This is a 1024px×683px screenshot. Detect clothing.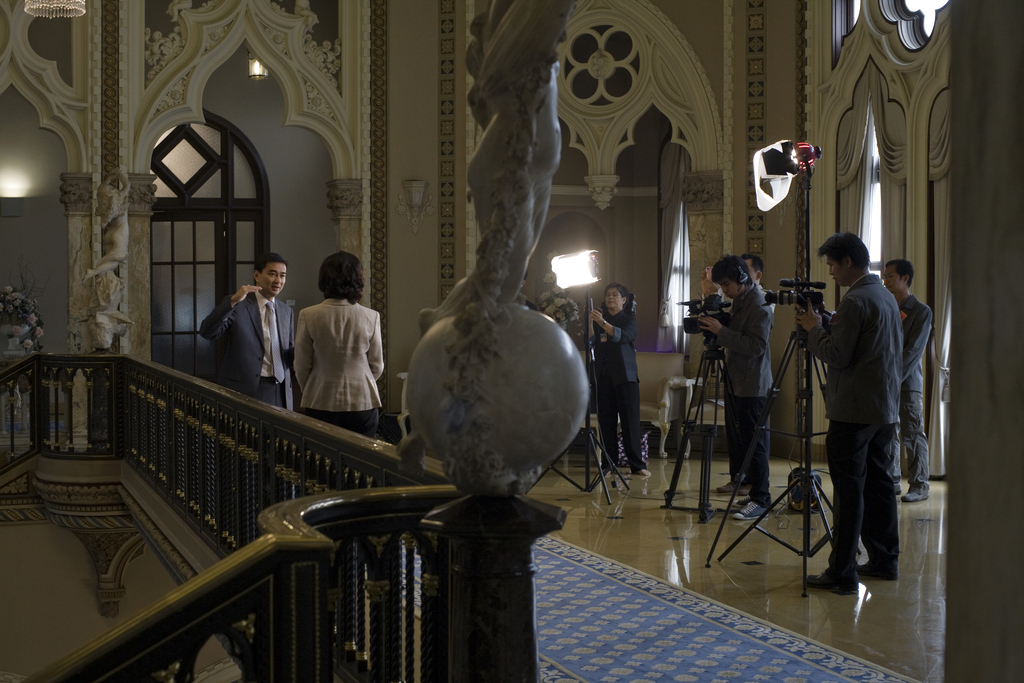
[194, 284, 299, 391].
